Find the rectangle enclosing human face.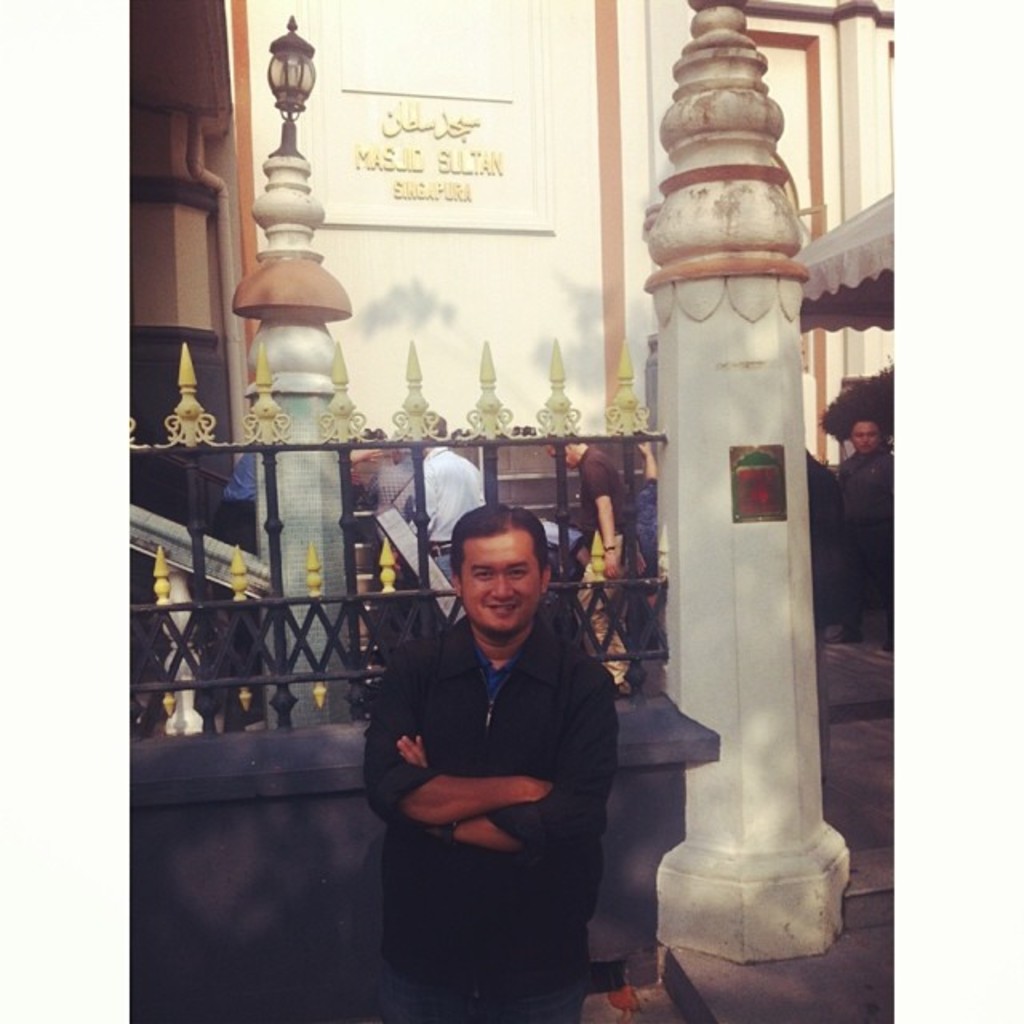
[left=850, top=422, right=883, bottom=456].
